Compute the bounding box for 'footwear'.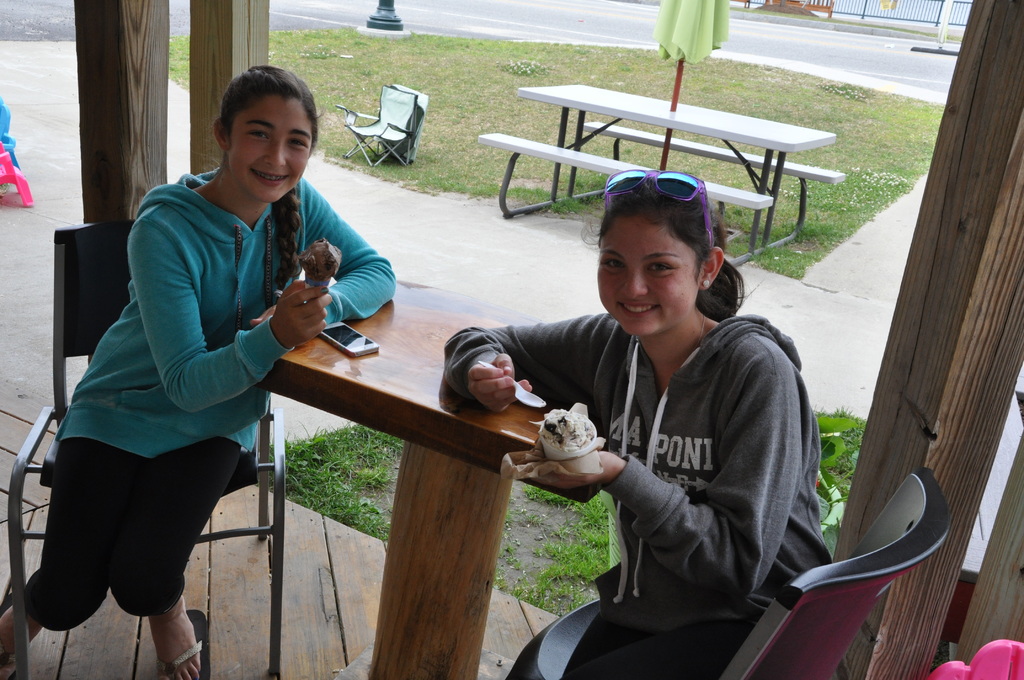
x1=0 y1=584 x2=28 y2=679.
